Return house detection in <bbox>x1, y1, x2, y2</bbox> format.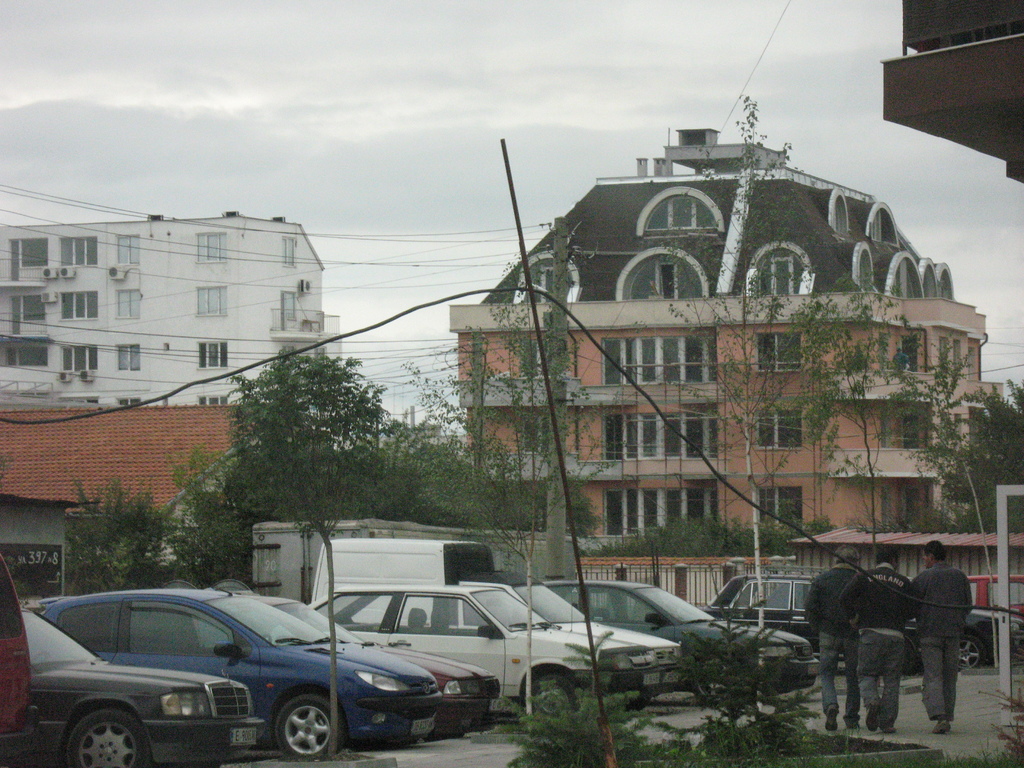
<bbox>448, 125, 1009, 618</bbox>.
